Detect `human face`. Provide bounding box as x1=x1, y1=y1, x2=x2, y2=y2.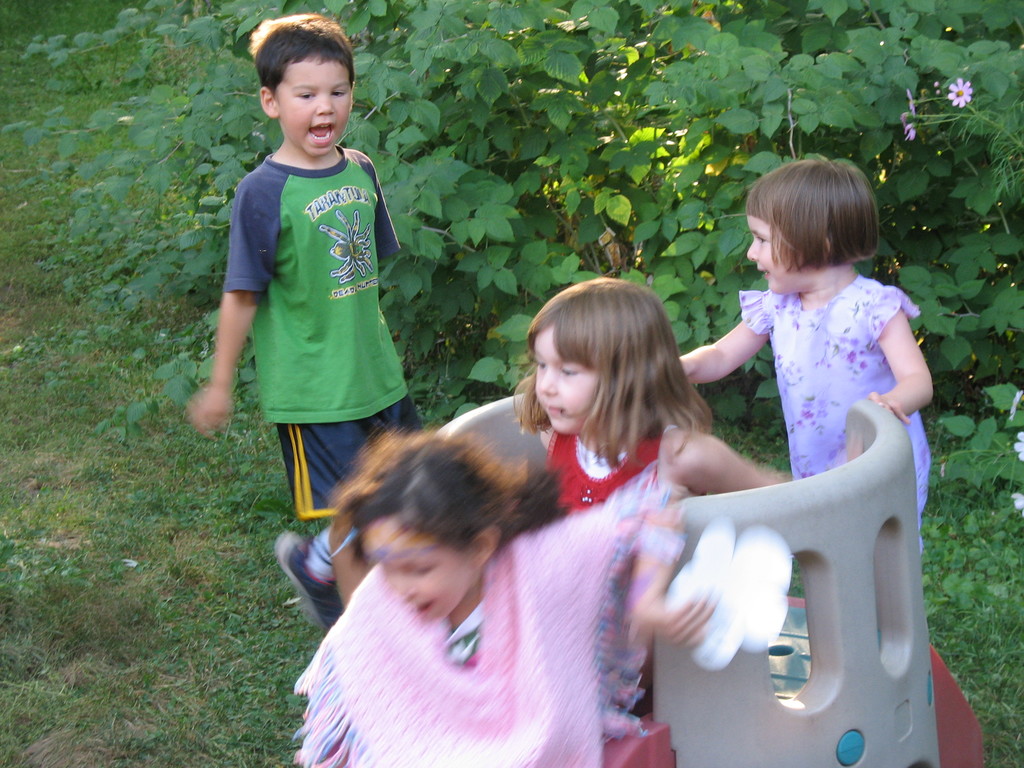
x1=535, y1=320, x2=604, y2=433.
